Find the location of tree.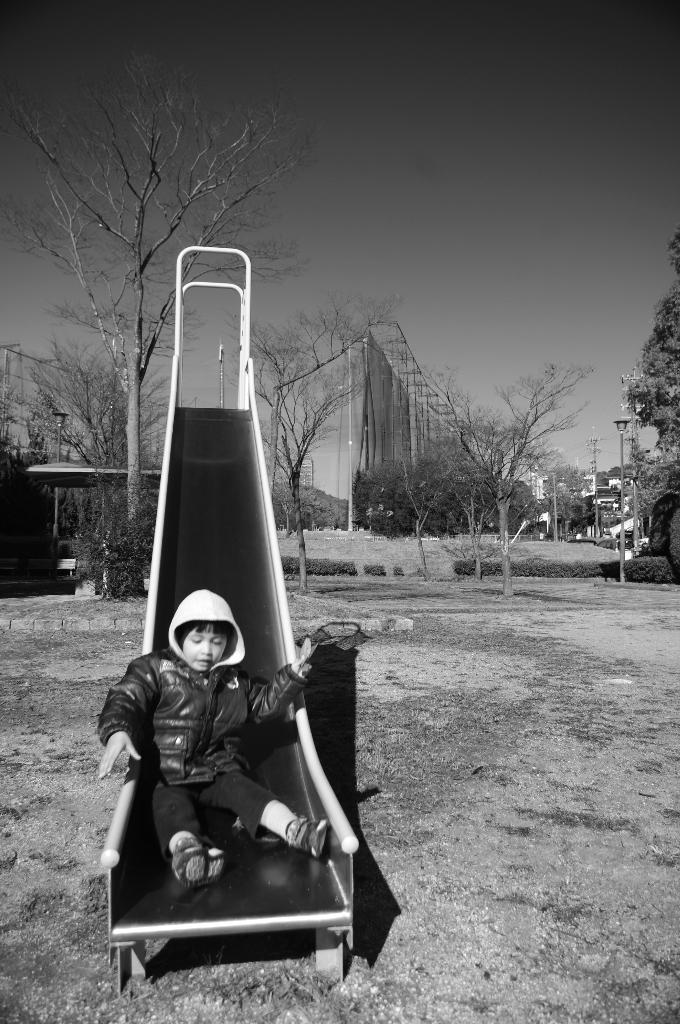
Location: 226,292,407,593.
